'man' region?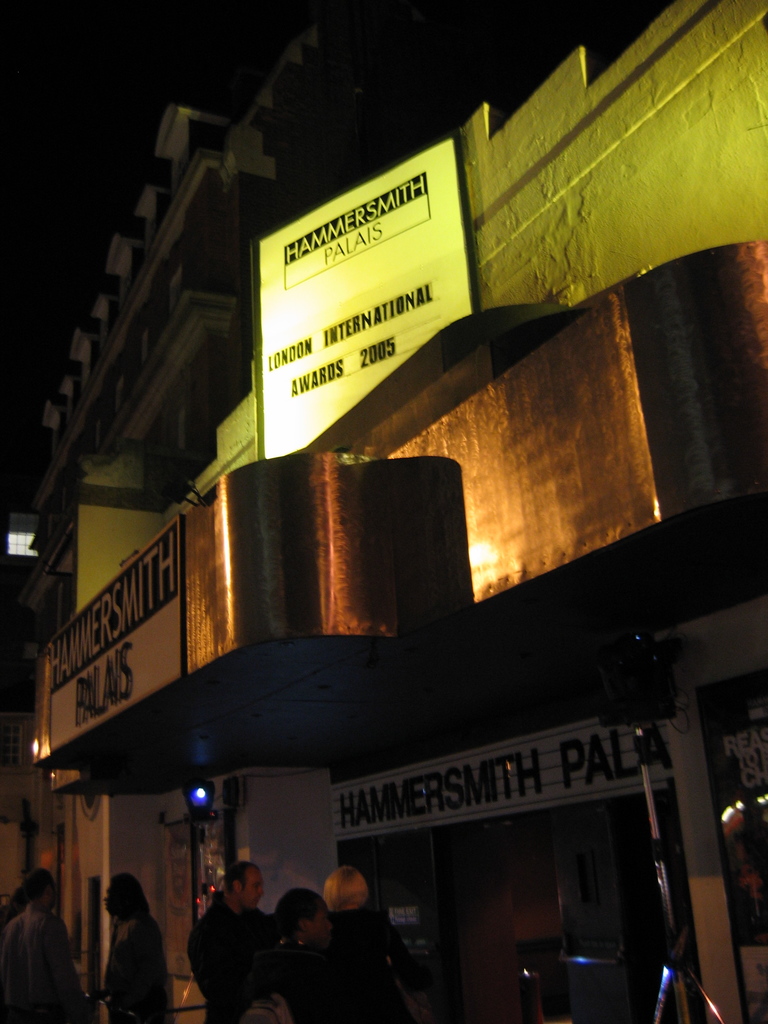
183/867/289/1010
